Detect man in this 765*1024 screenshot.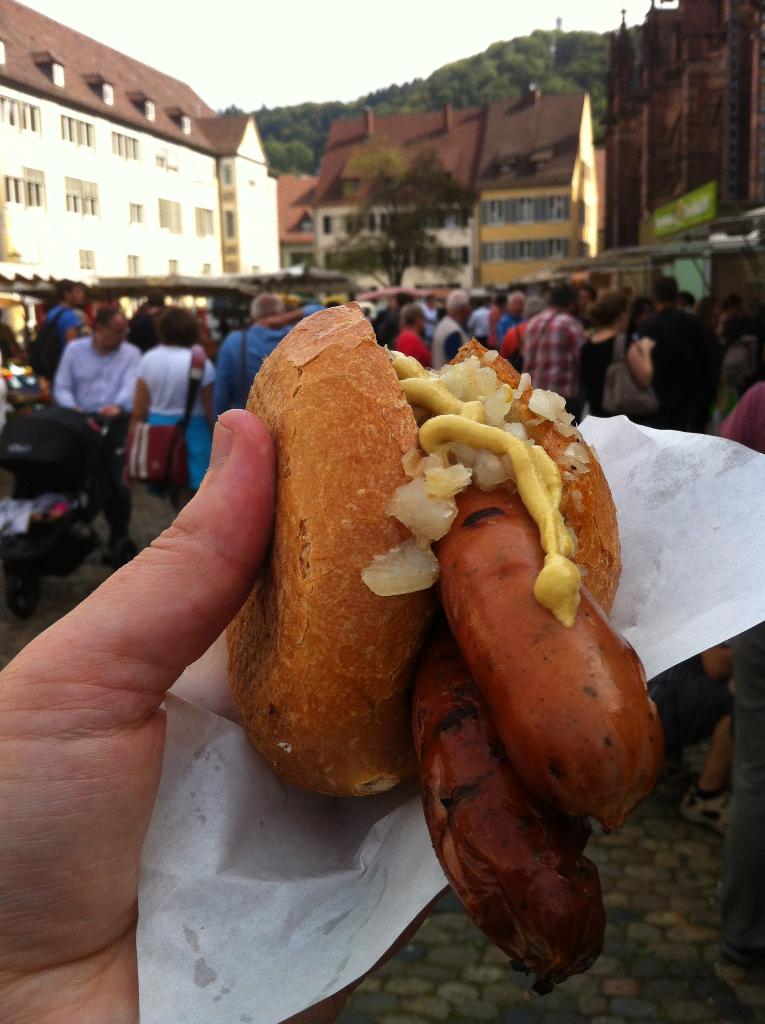
Detection: [214, 288, 325, 426].
